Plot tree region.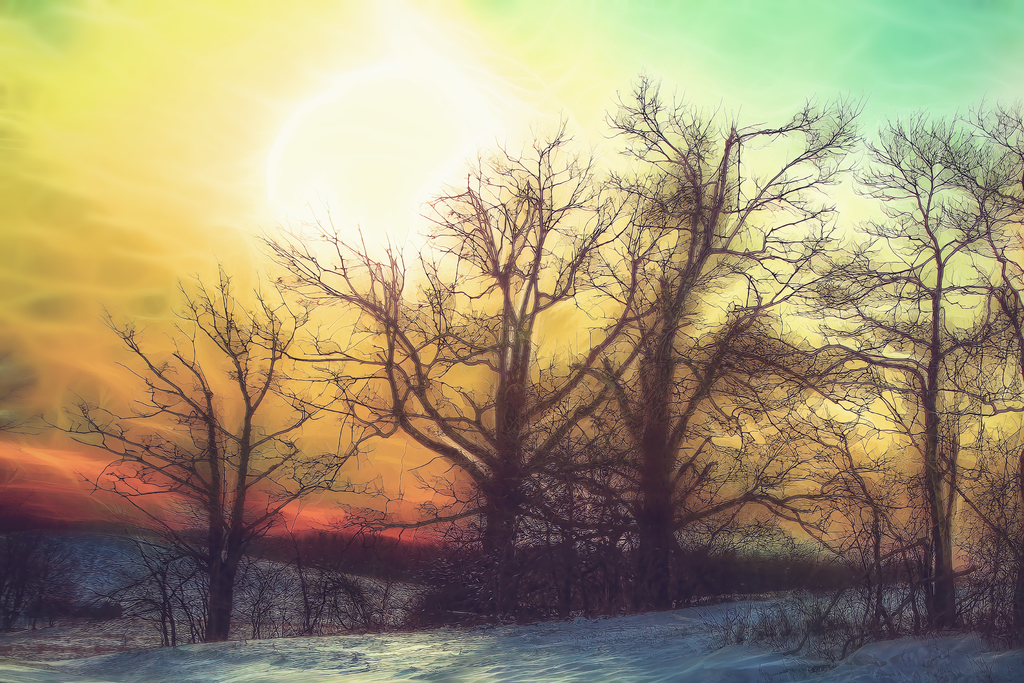
Plotted at (770,94,1023,646).
